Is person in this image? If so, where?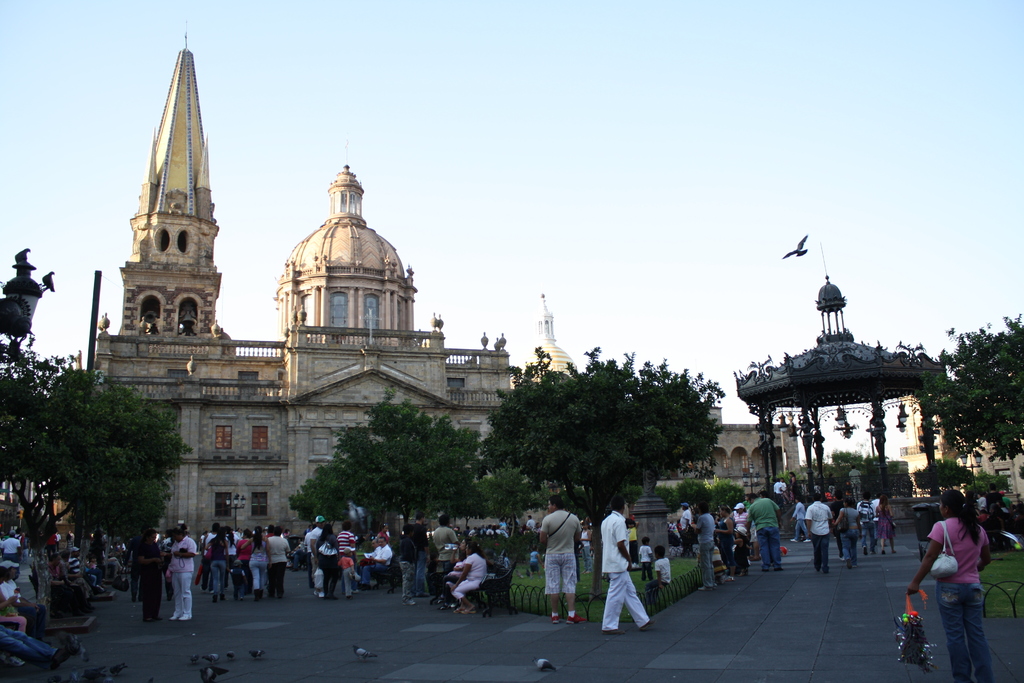
Yes, at region(967, 490, 982, 520).
